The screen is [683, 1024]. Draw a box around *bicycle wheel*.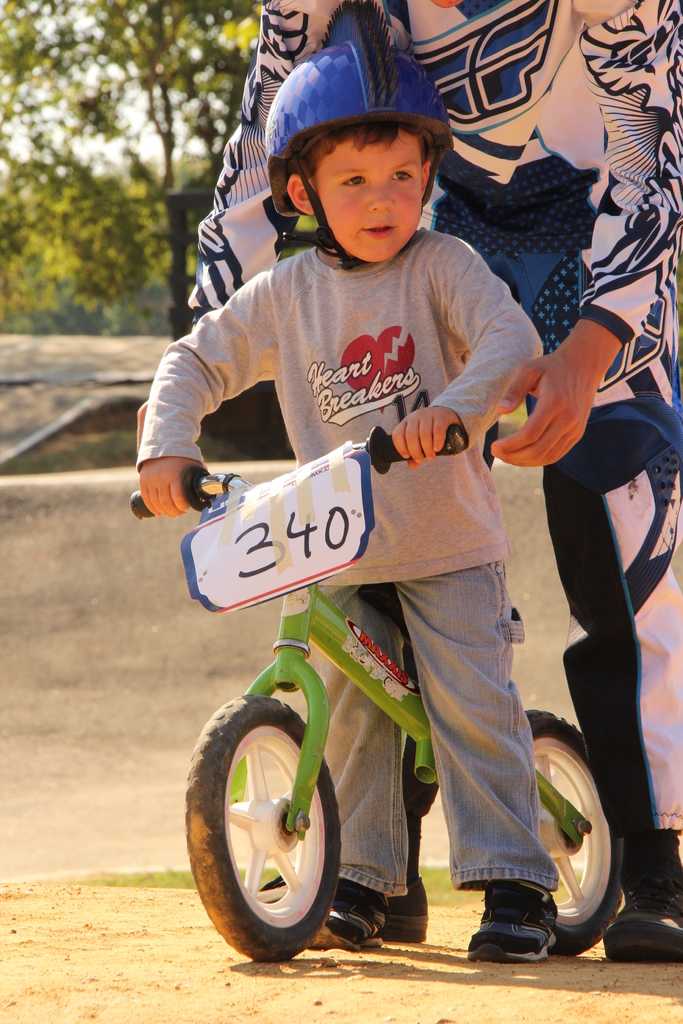
Rect(186, 688, 341, 964).
